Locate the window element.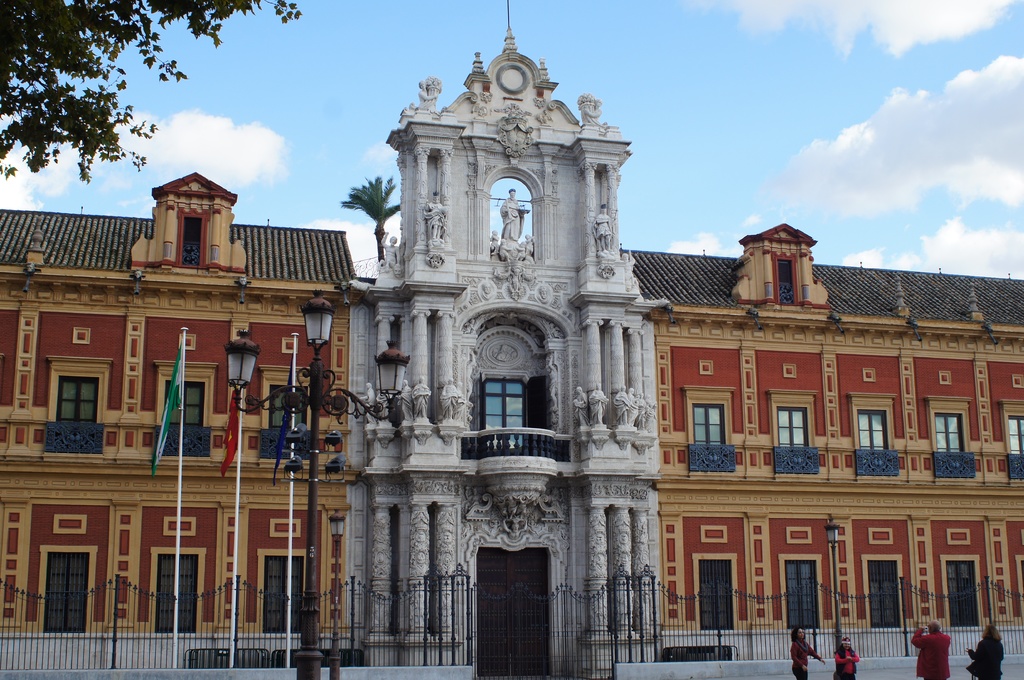
Element bbox: 40, 365, 104, 447.
